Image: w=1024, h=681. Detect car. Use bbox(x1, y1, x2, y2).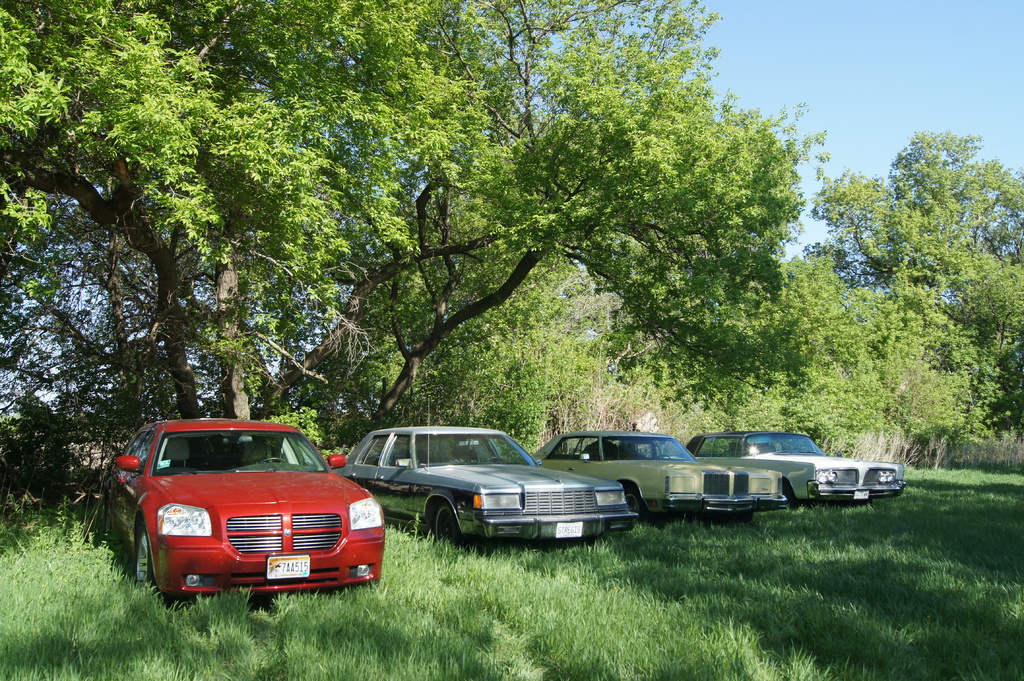
bbox(692, 429, 906, 508).
